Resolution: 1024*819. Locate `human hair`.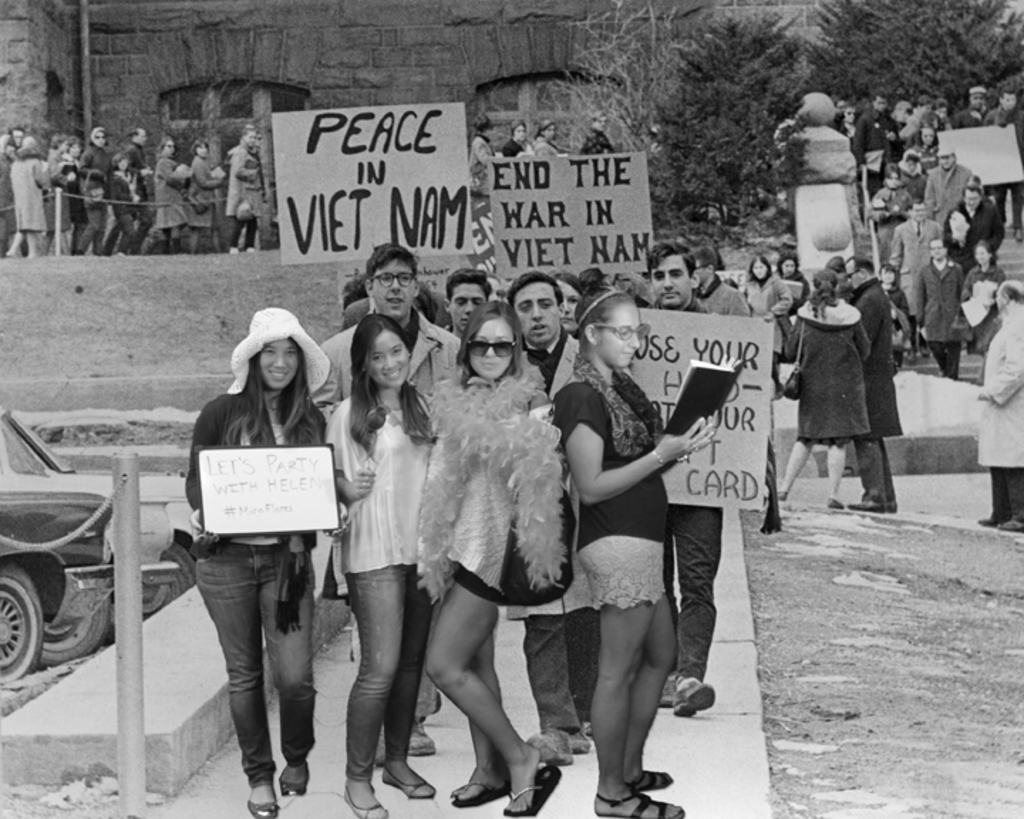
{"left": 243, "top": 119, "right": 255, "bottom": 142}.
